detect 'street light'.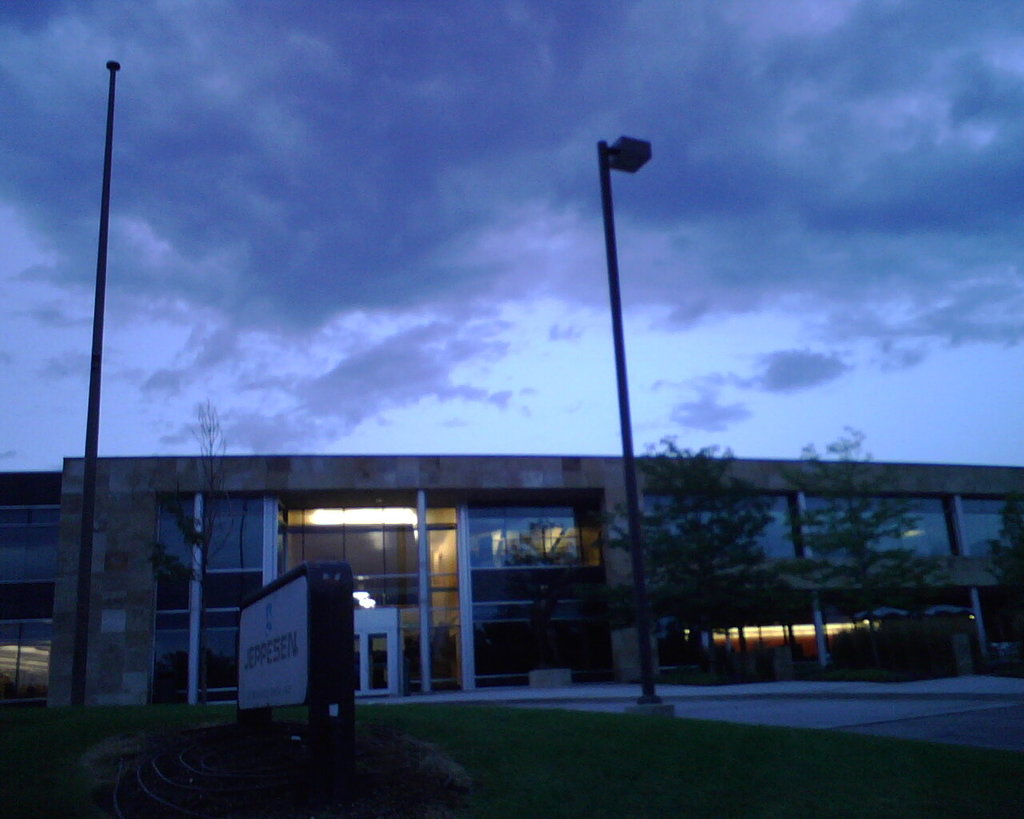
Detected at (545, 126, 701, 687).
